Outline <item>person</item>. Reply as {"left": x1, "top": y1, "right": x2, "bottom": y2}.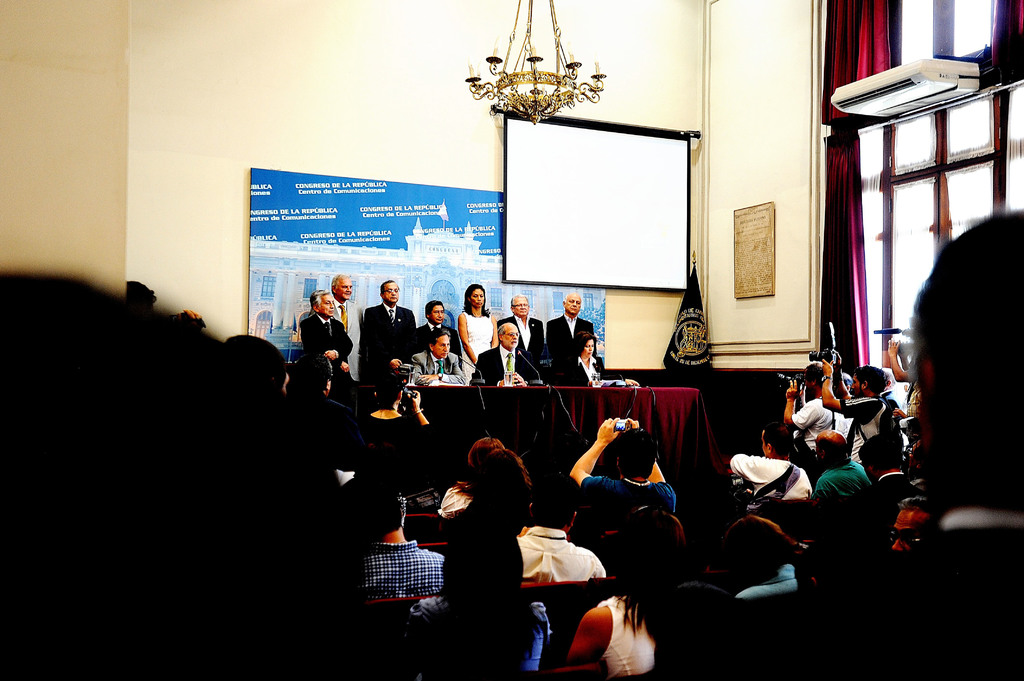
{"left": 413, "top": 321, "right": 476, "bottom": 388}.
